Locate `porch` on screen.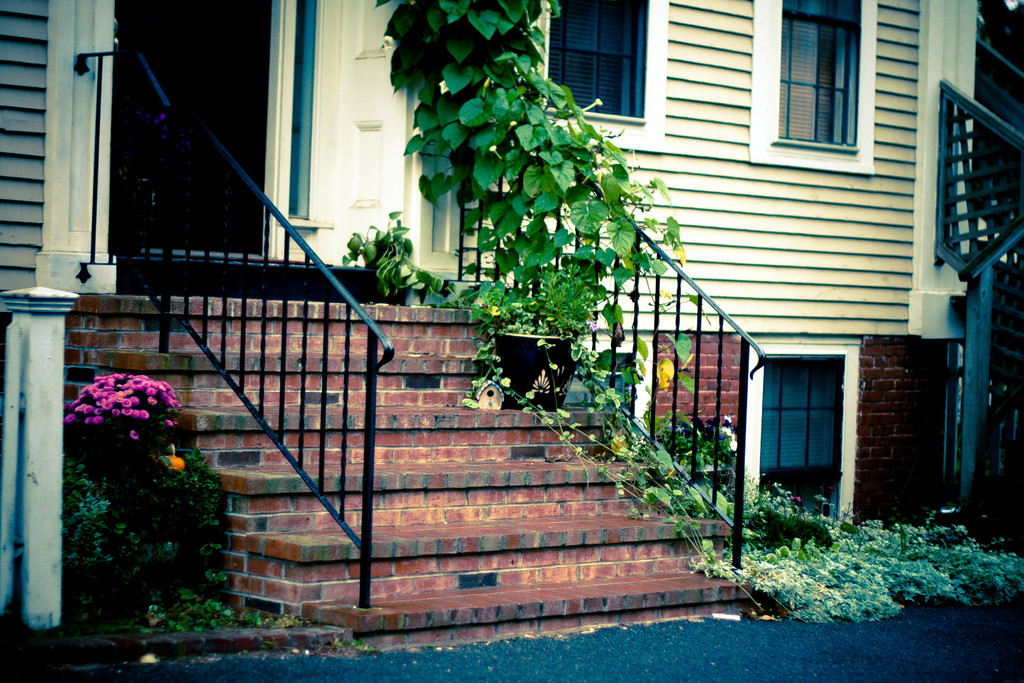
On screen at 932,39,1023,523.
